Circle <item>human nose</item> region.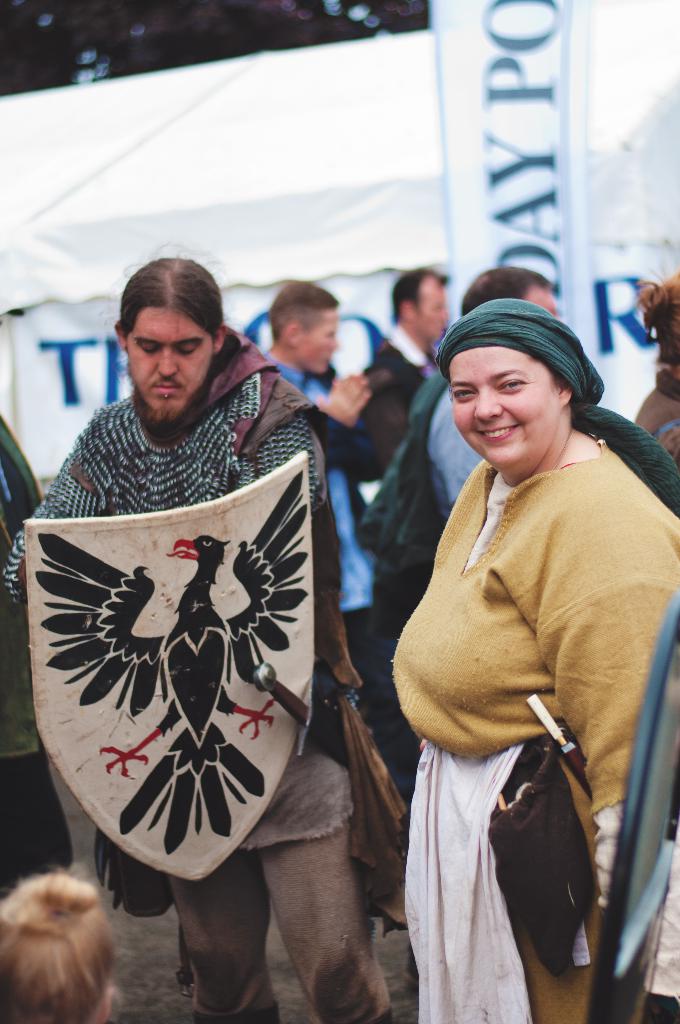
Region: Rect(435, 308, 449, 326).
